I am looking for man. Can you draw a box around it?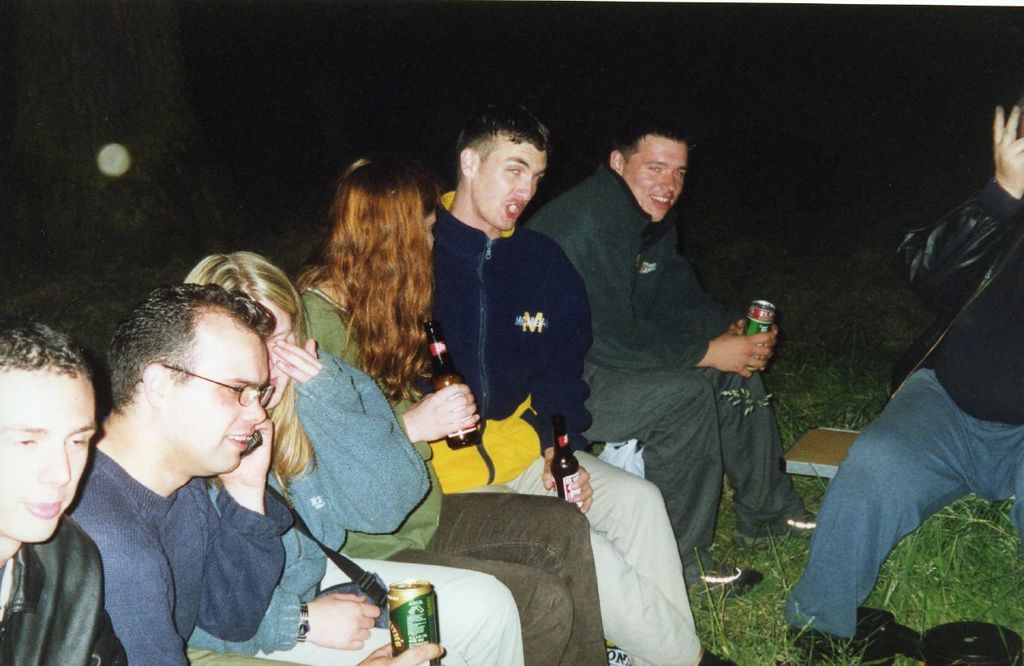
Sure, the bounding box is (x1=398, y1=96, x2=734, y2=665).
